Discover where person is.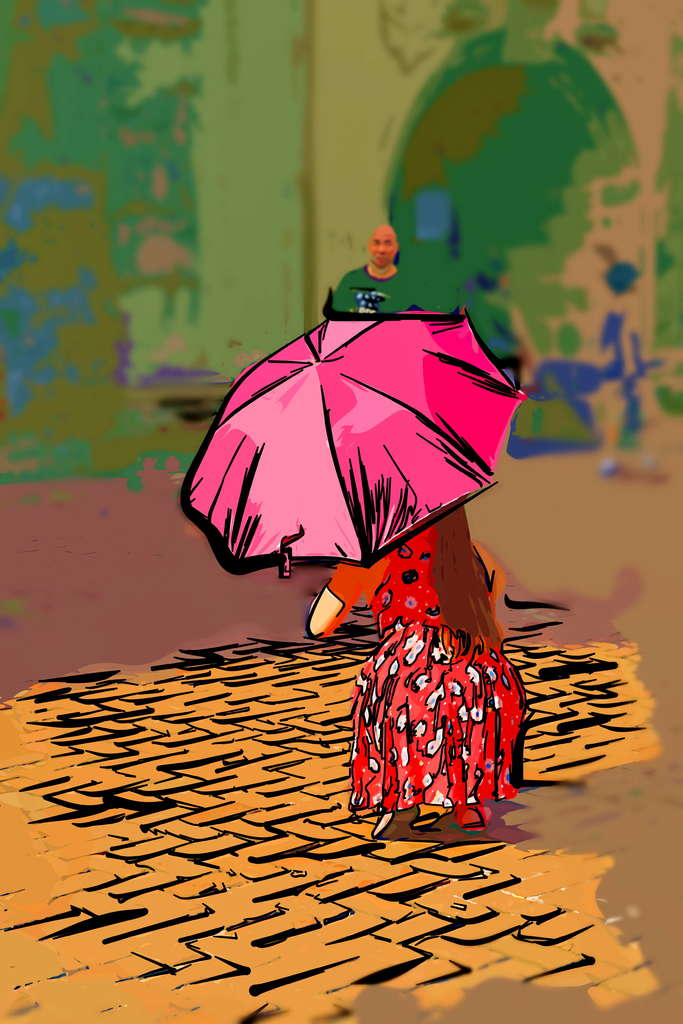
Discovered at select_region(333, 223, 411, 317).
